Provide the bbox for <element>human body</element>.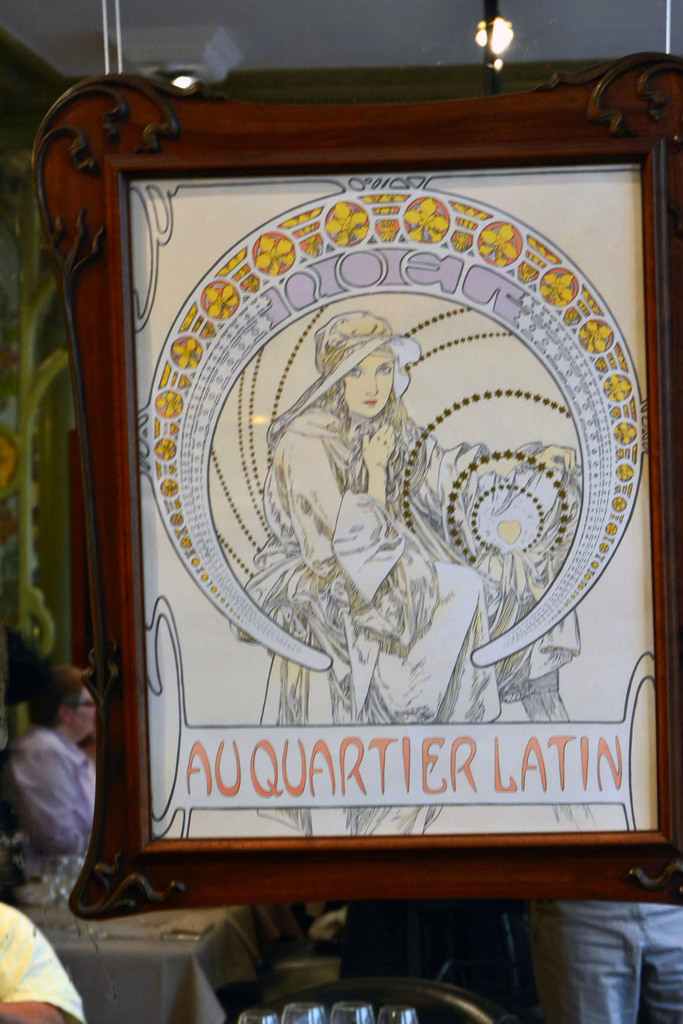
5,665,99,904.
